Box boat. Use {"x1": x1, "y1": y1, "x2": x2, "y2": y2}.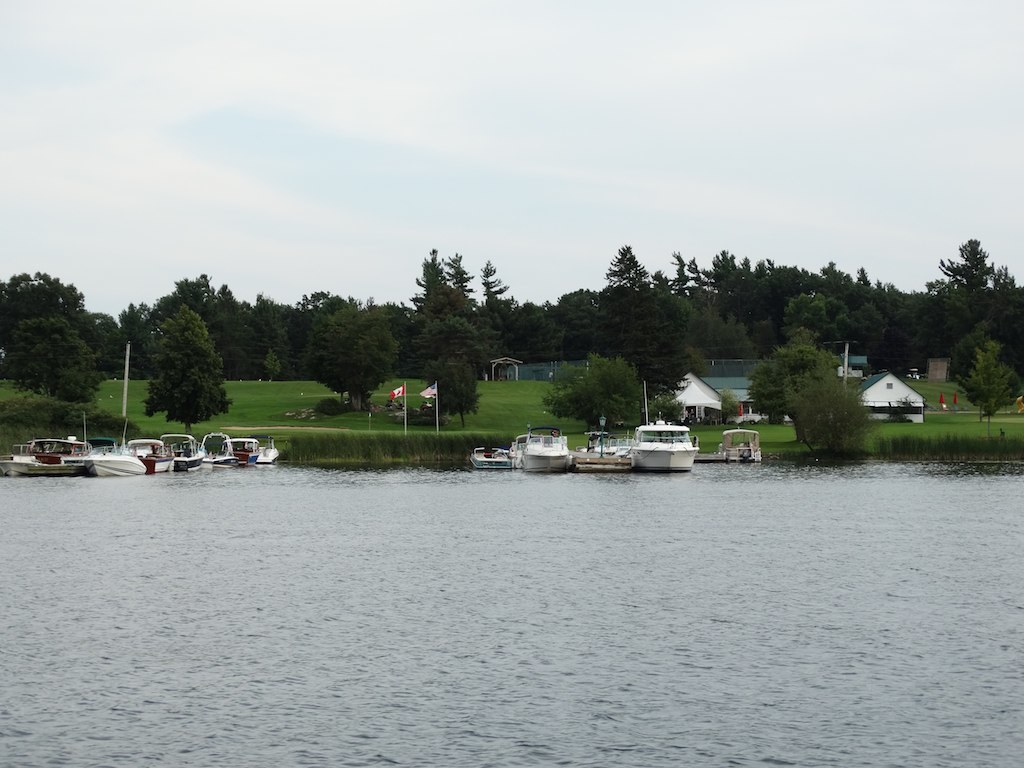
{"x1": 235, "y1": 435, "x2": 275, "y2": 466}.
